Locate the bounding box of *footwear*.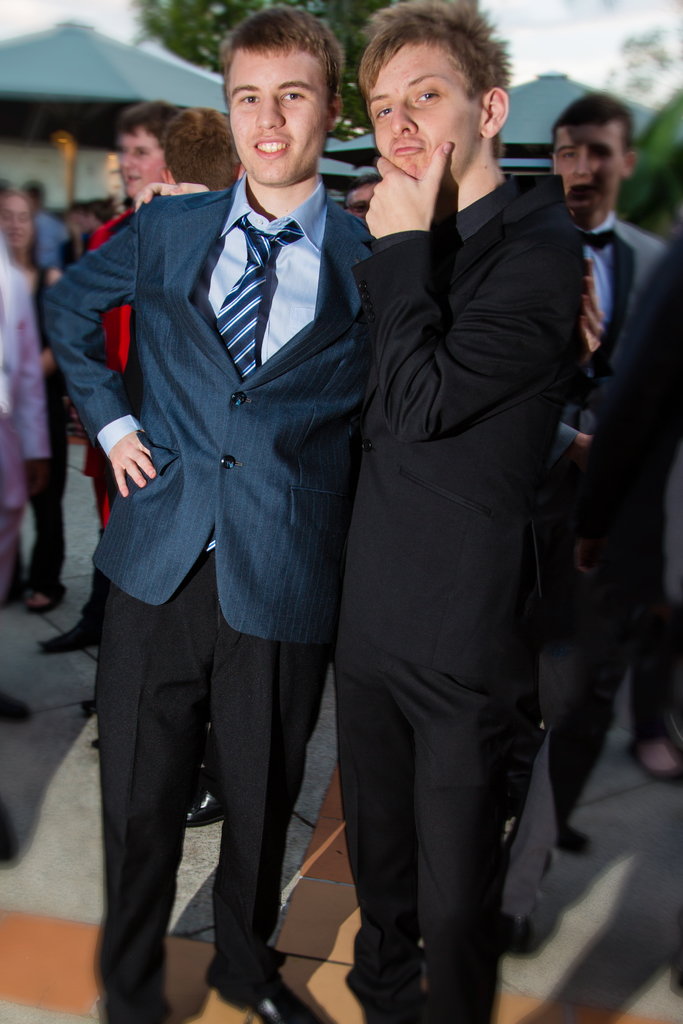
Bounding box: select_region(187, 779, 236, 828).
